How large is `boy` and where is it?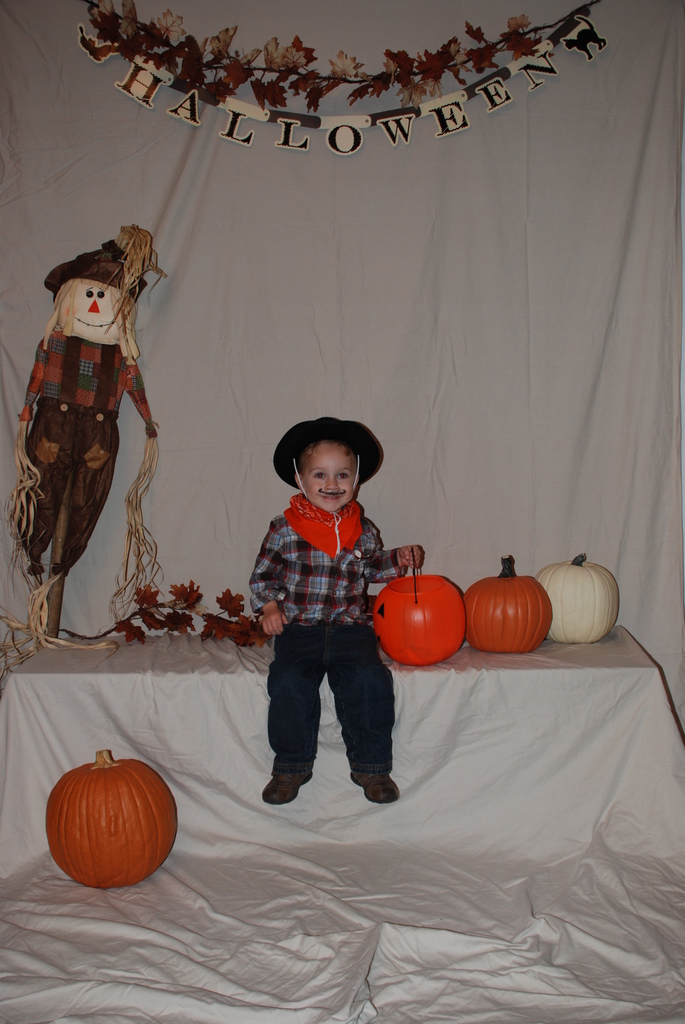
Bounding box: {"x1": 246, "y1": 404, "x2": 423, "y2": 805}.
